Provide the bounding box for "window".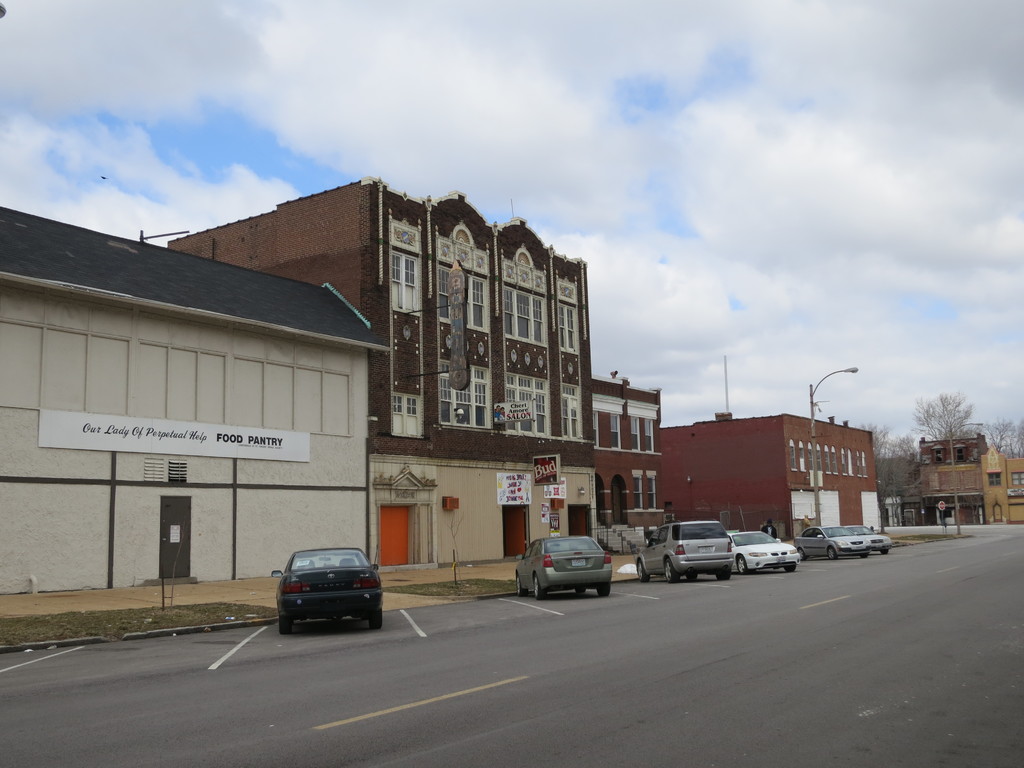
<region>935, 447, 944, 465</region>.
